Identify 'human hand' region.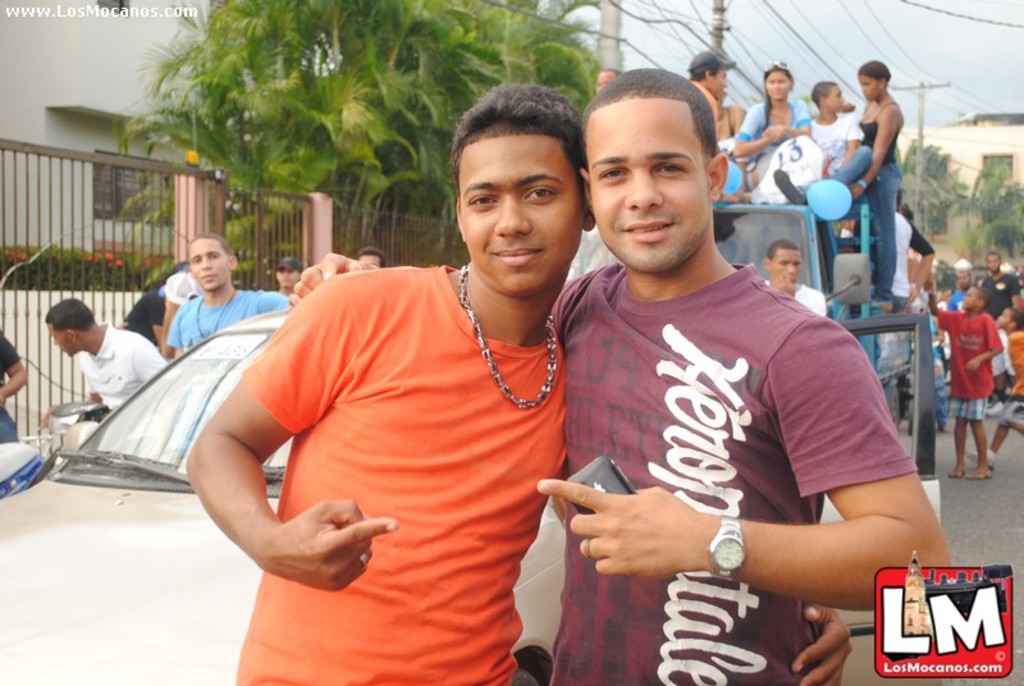
Region: [768, 273, 795, 299].
